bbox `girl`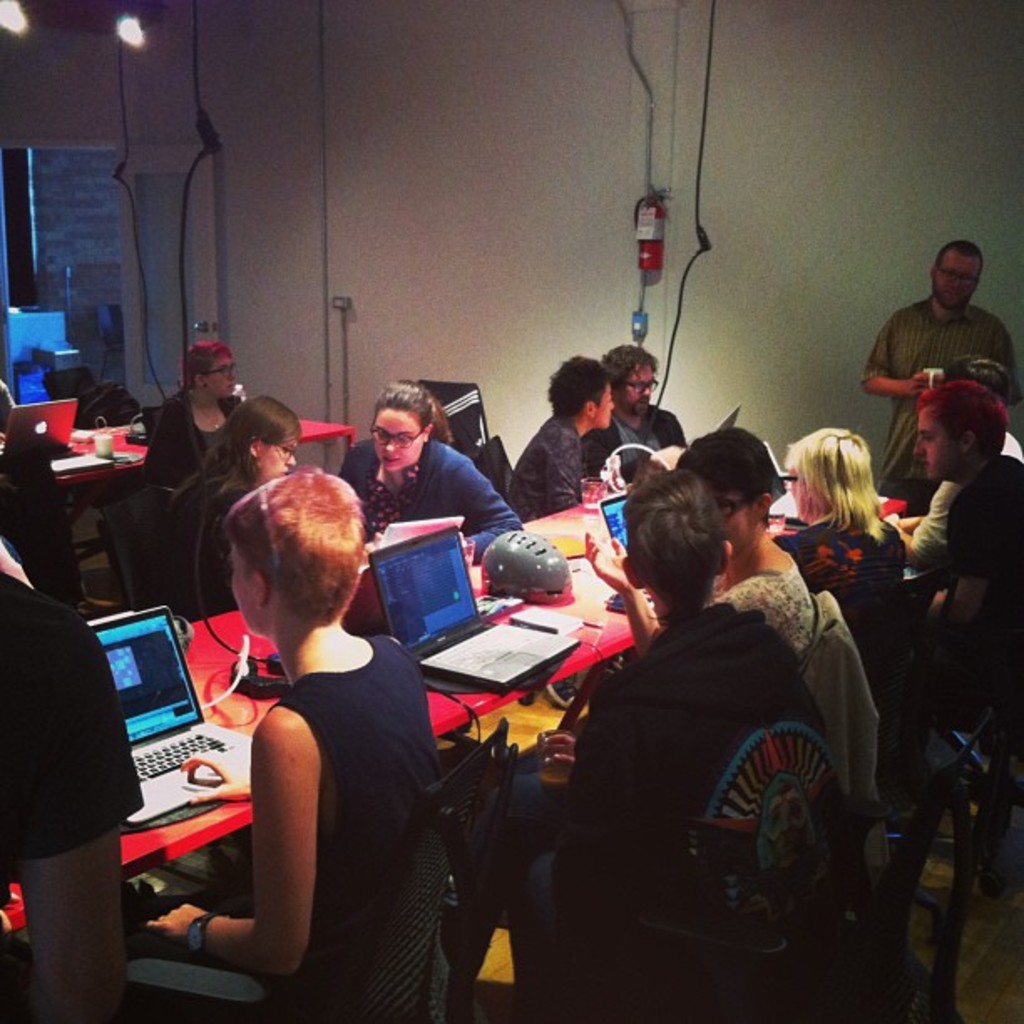
box(131, 392, 298, 639)
